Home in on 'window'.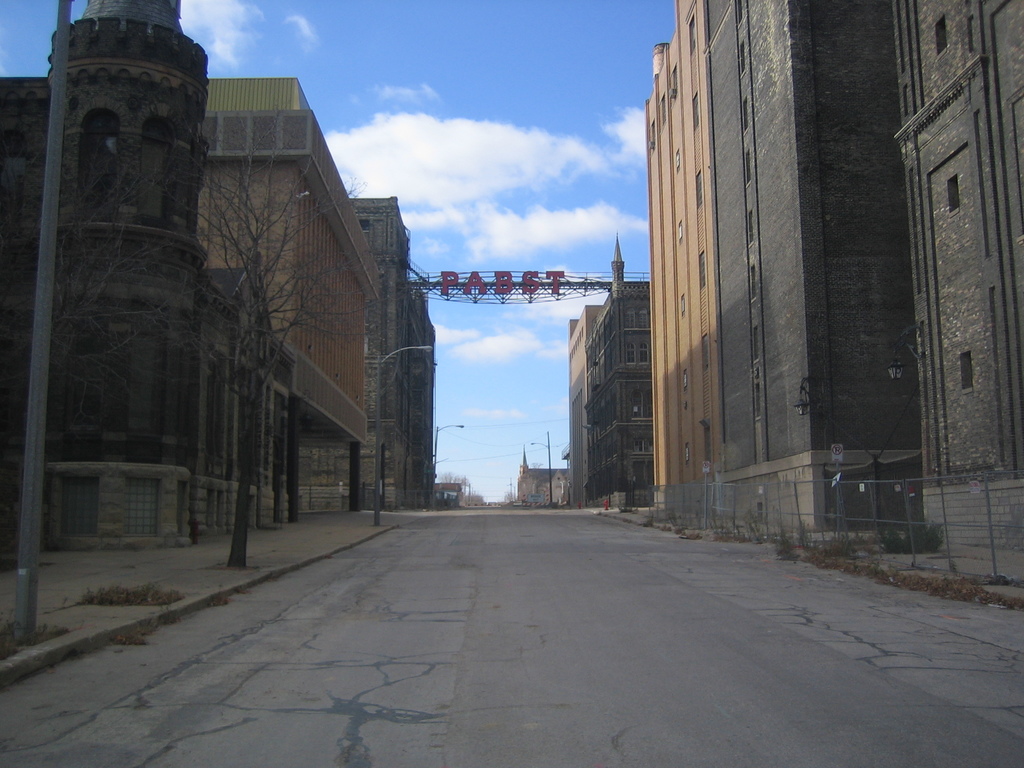
Homed in at (67,320,107,442).
